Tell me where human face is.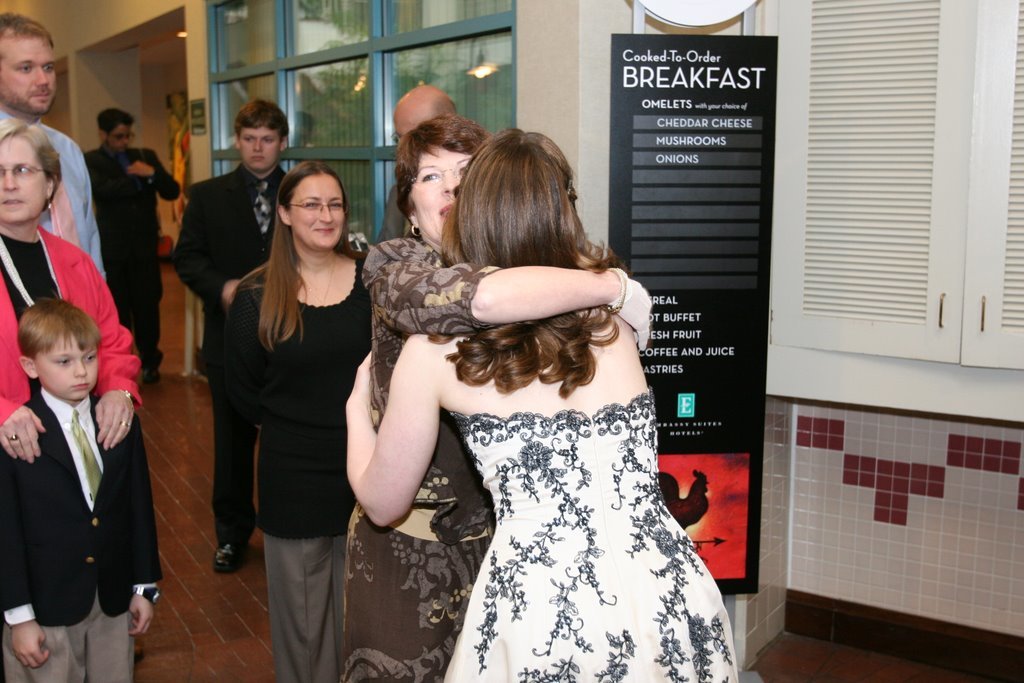
human face is at box=[1, 36, 62, 117].
